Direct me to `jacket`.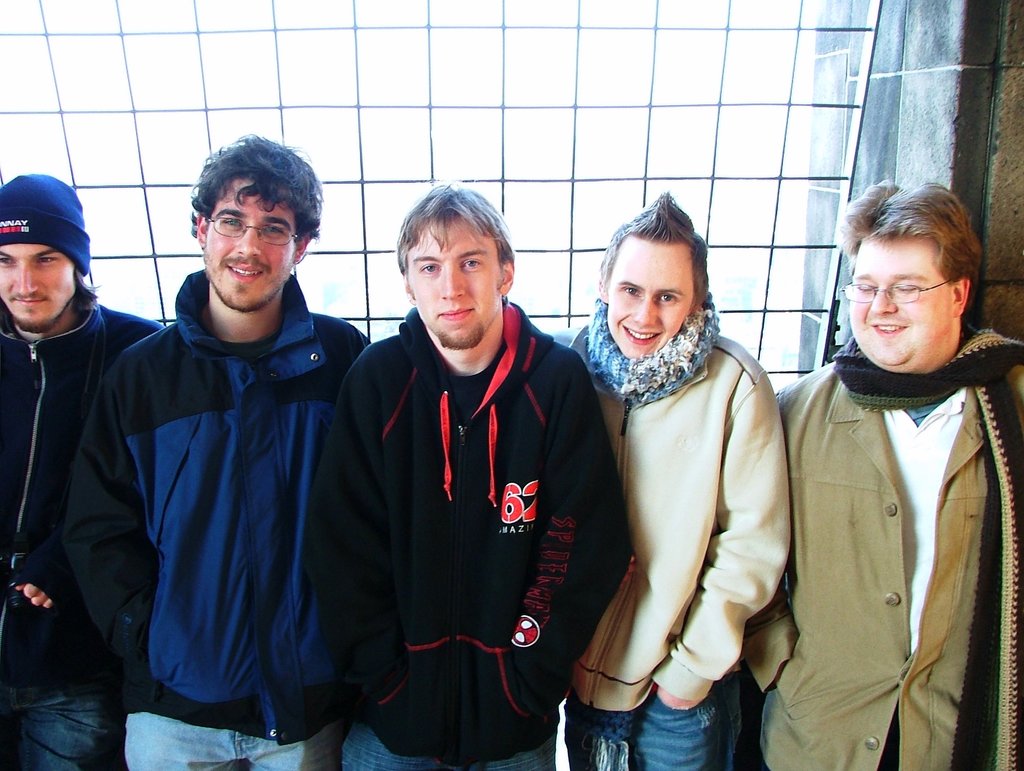
Direction: (x1=0, y1=286, x2=165, y2=707).
